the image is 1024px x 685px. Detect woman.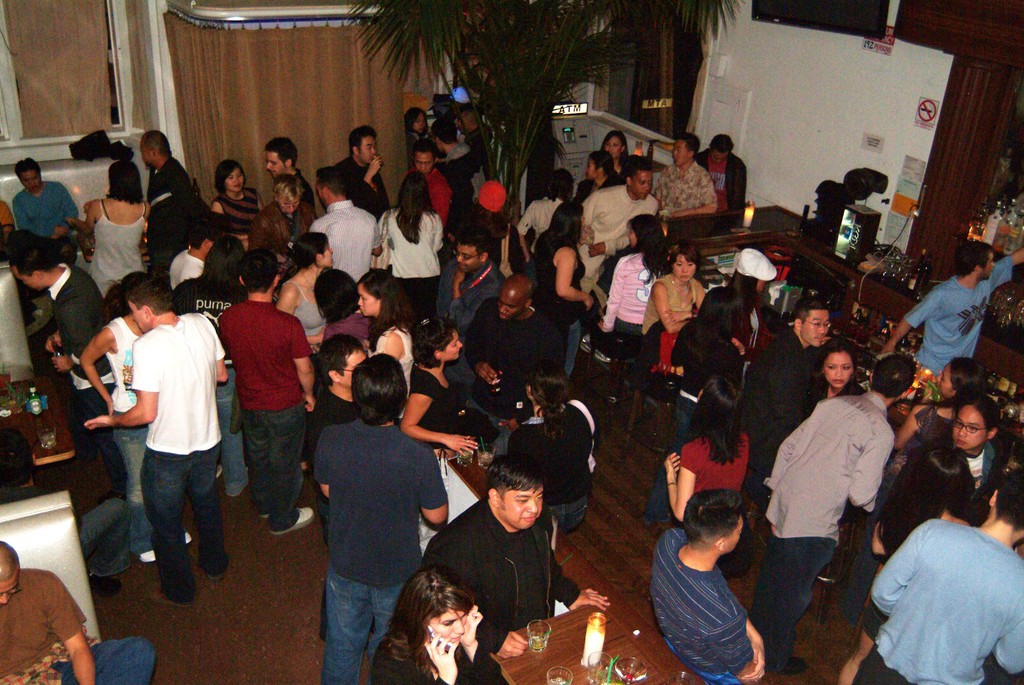
Detection: pyautogui.locateOnScreen(356, 270, 416, 394).
